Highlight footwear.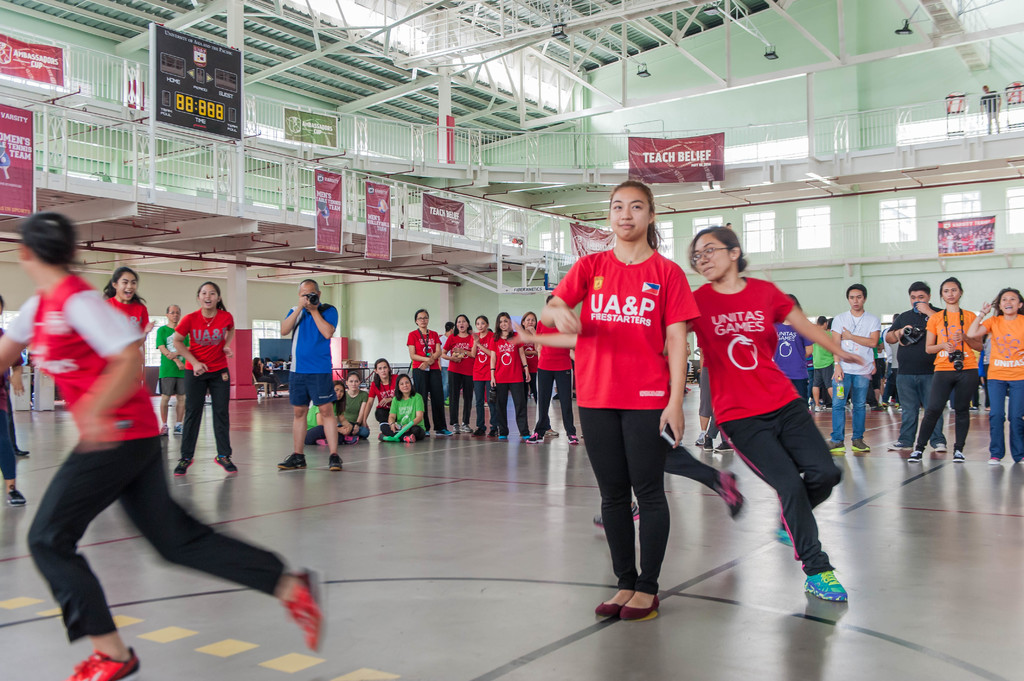
Highlighted region: box=[175, 461, 195, 477].
